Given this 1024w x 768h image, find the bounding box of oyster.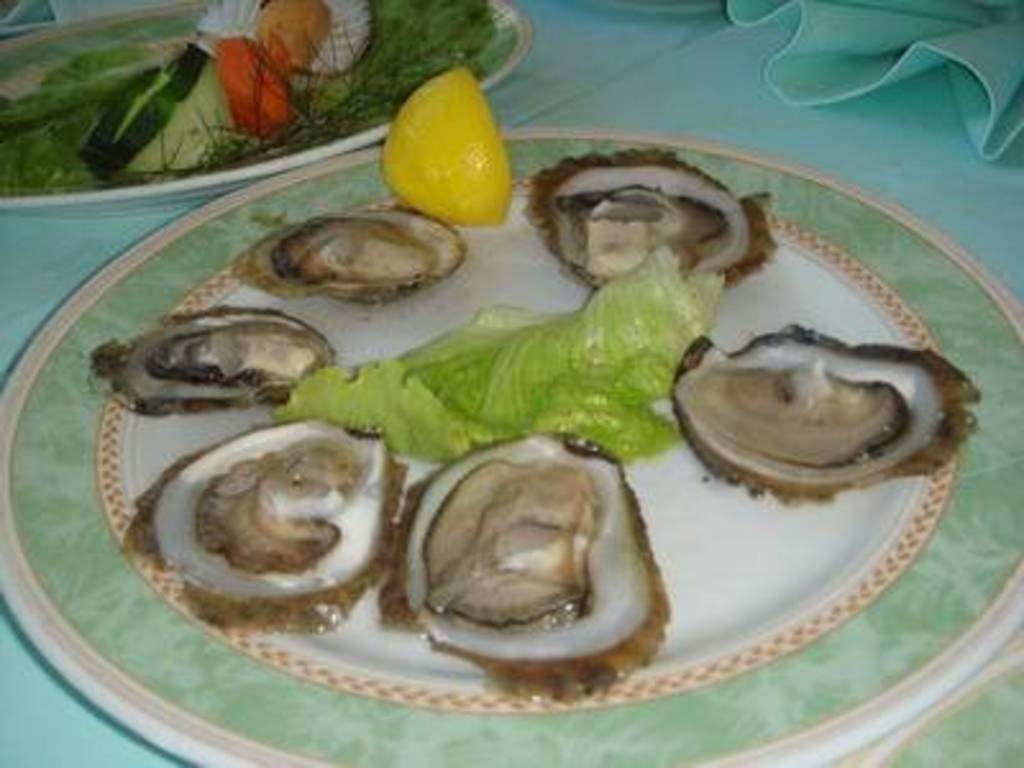
Rect(663, 320, 986, 507).
